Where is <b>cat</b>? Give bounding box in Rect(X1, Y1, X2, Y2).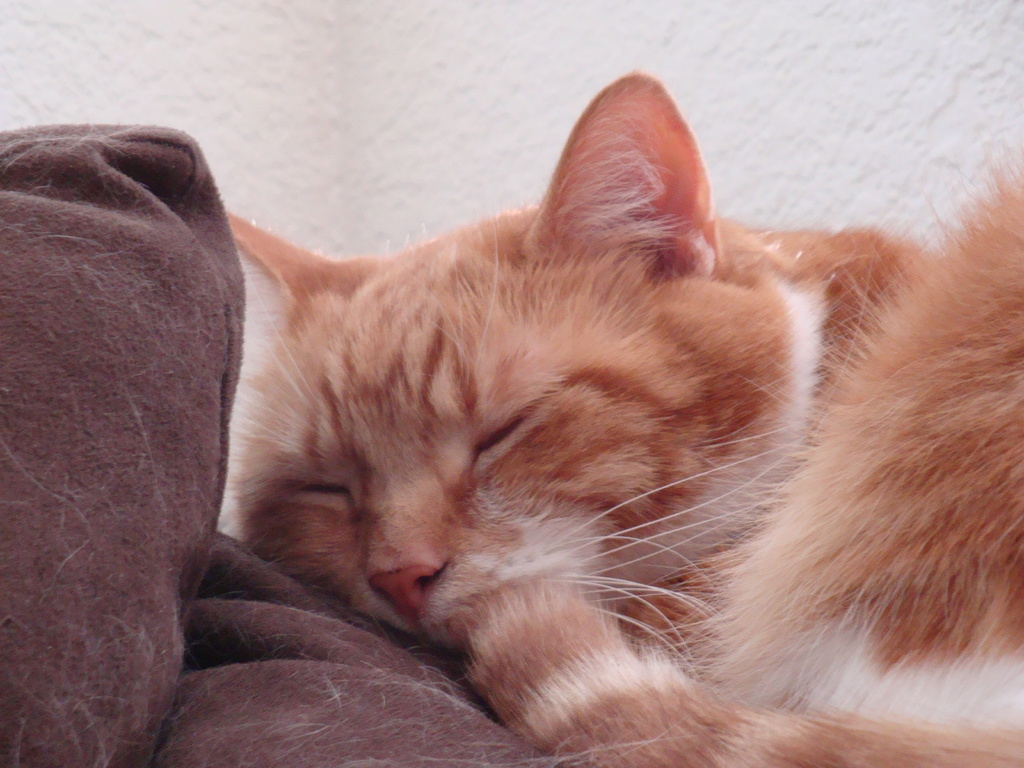
Rect(227, 61, 1023, 762).
